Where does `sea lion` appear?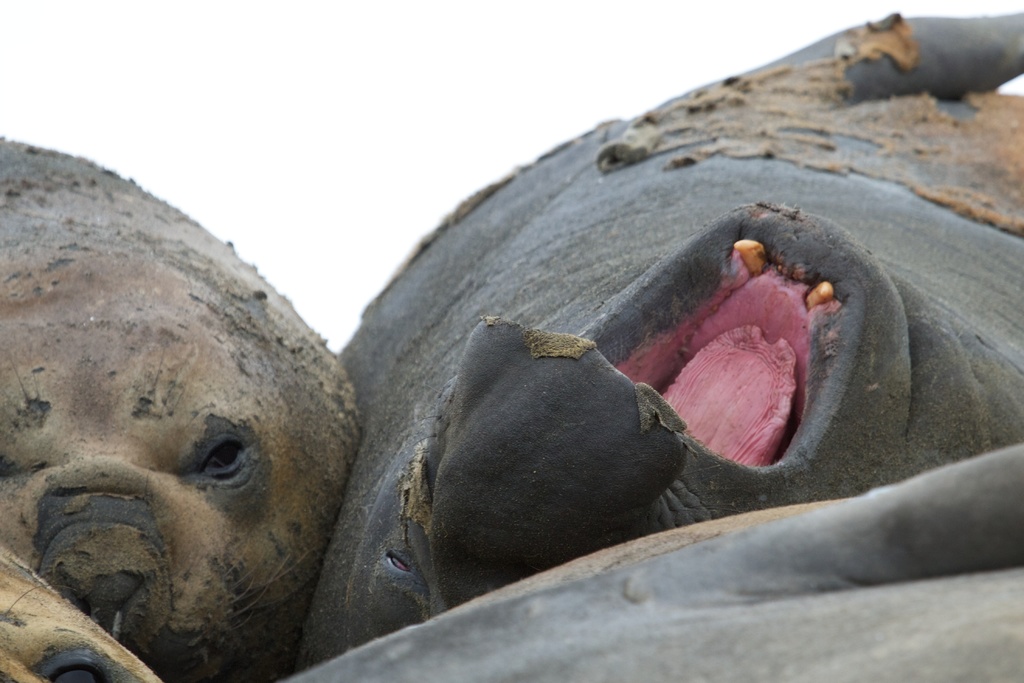
Appears at bbox(0, 136, 365, 682).
